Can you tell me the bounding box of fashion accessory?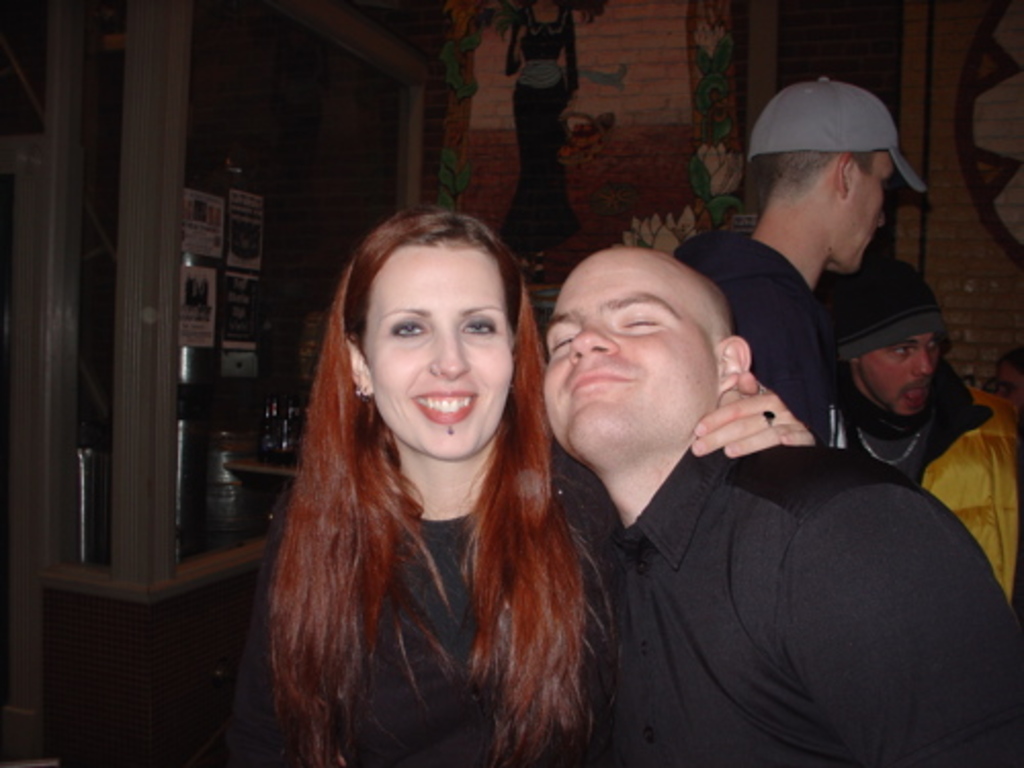
select_region(762, 408, 780, 424).
